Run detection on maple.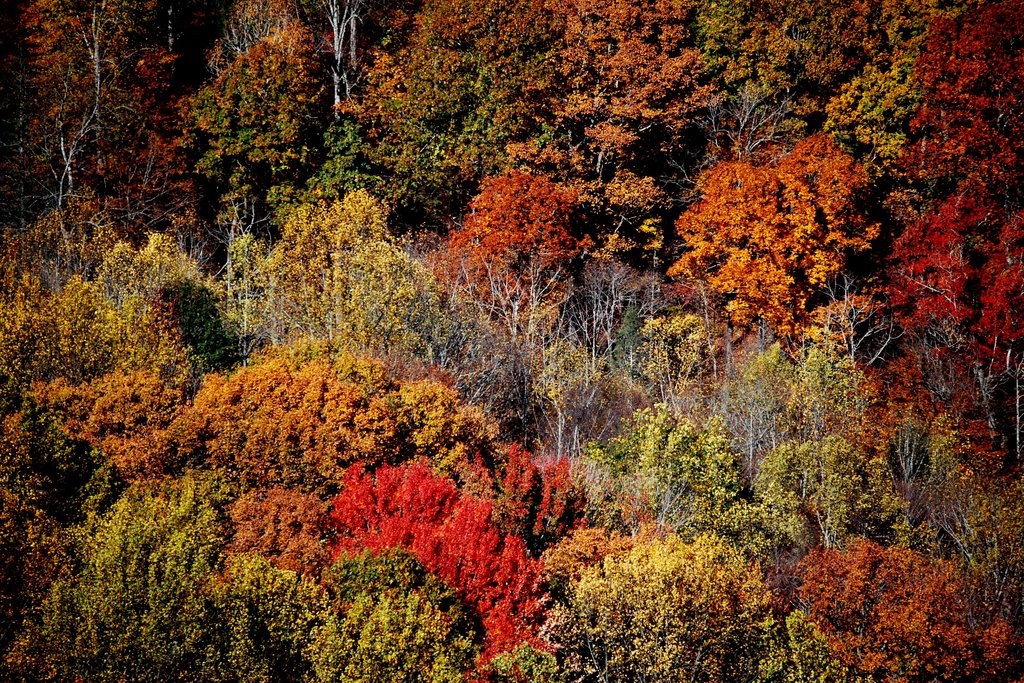
Result: Rect(821, 285, 927, 450).
